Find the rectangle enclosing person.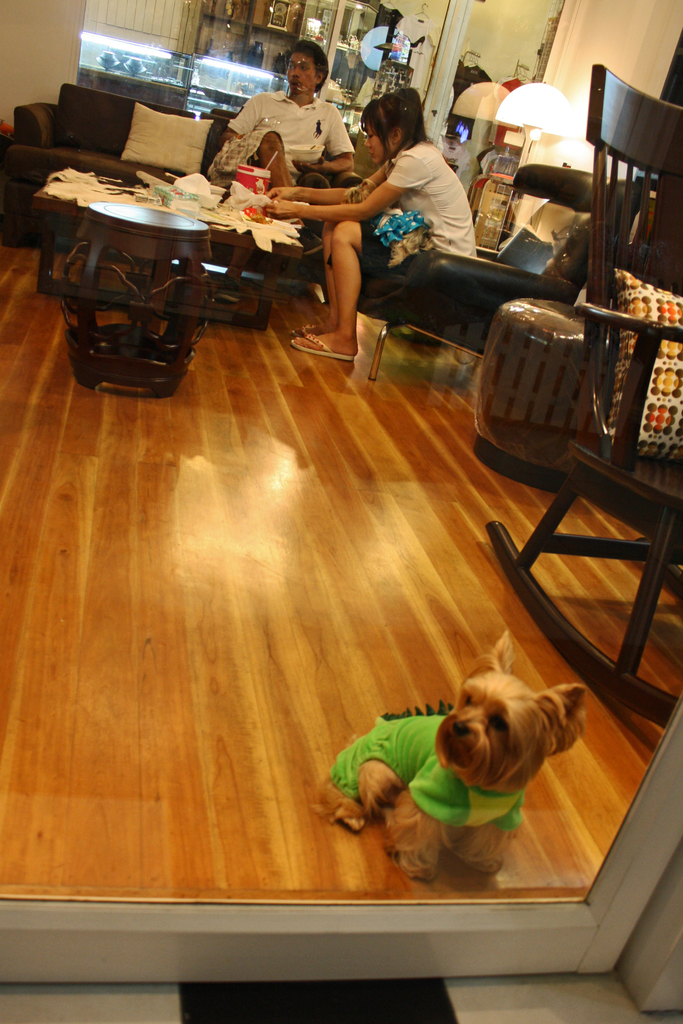
l=208, t=42, r=358, b=301.
